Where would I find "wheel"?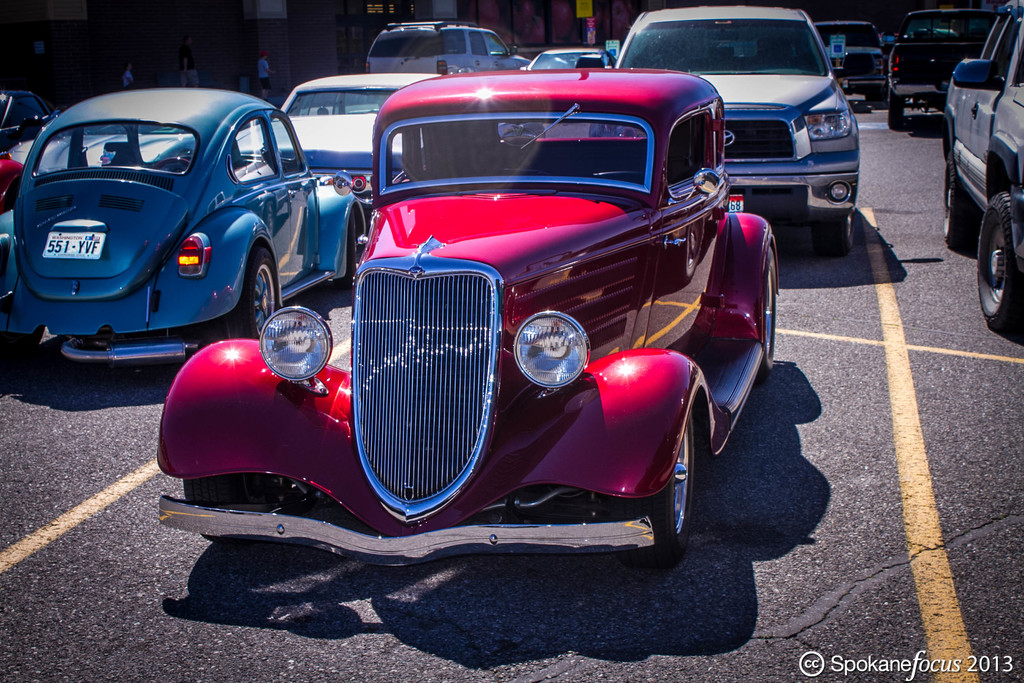
At [x1=651, y1=410, x2=703, y2=559].
